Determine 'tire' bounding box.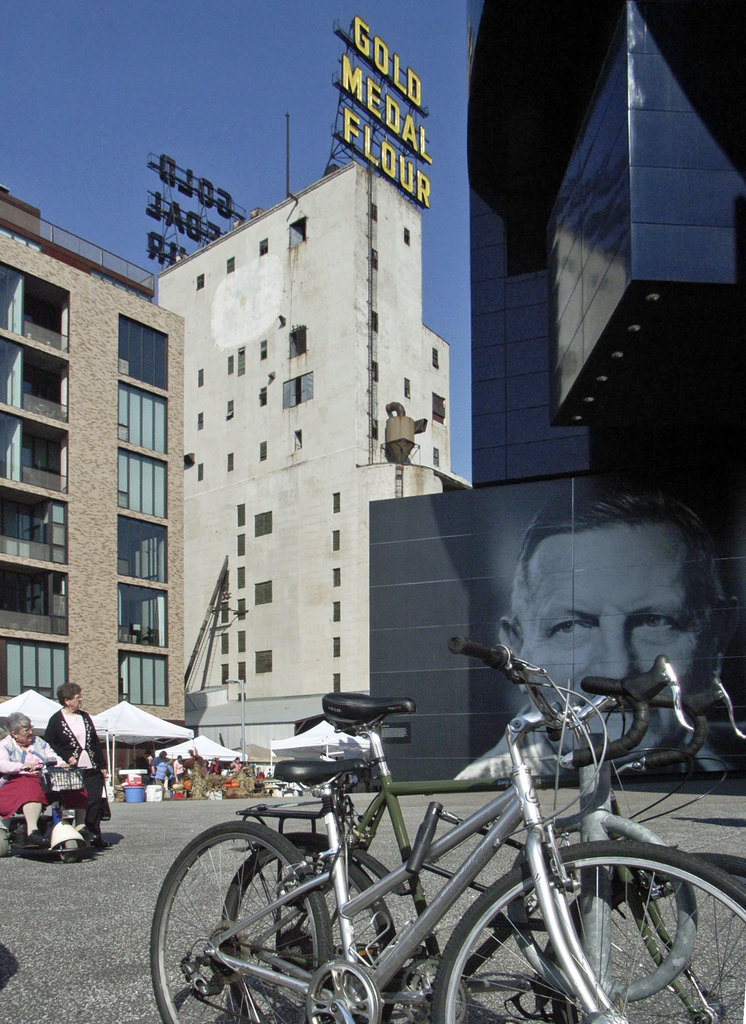
Determined: {"left": 59, "top": 840, "right": 76, "bottom": 863}.
